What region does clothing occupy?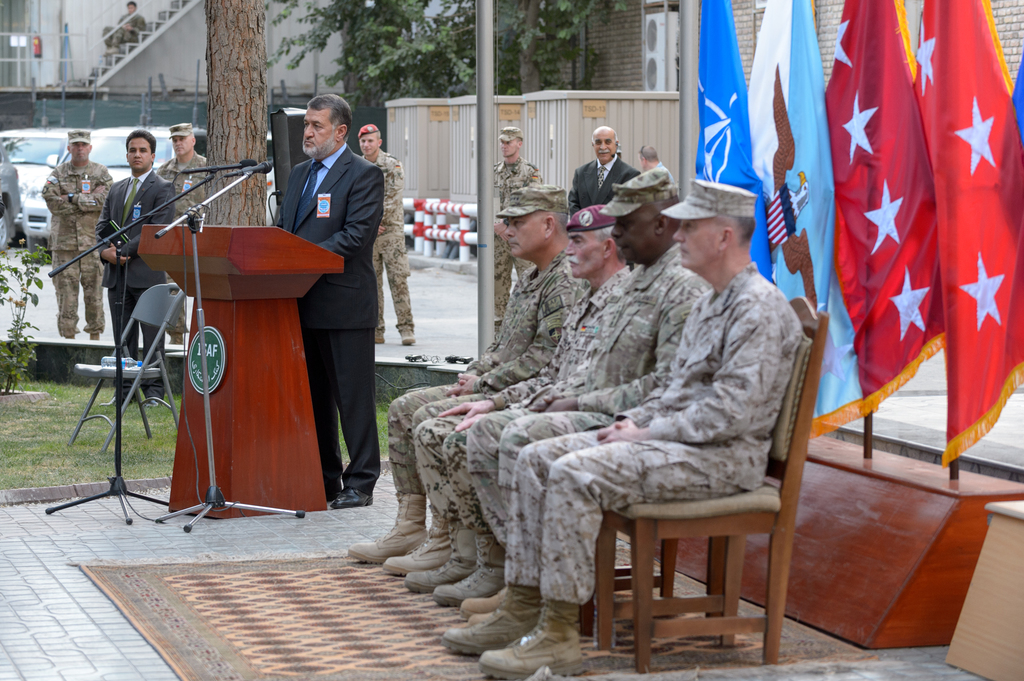
[104,11,141,58].
